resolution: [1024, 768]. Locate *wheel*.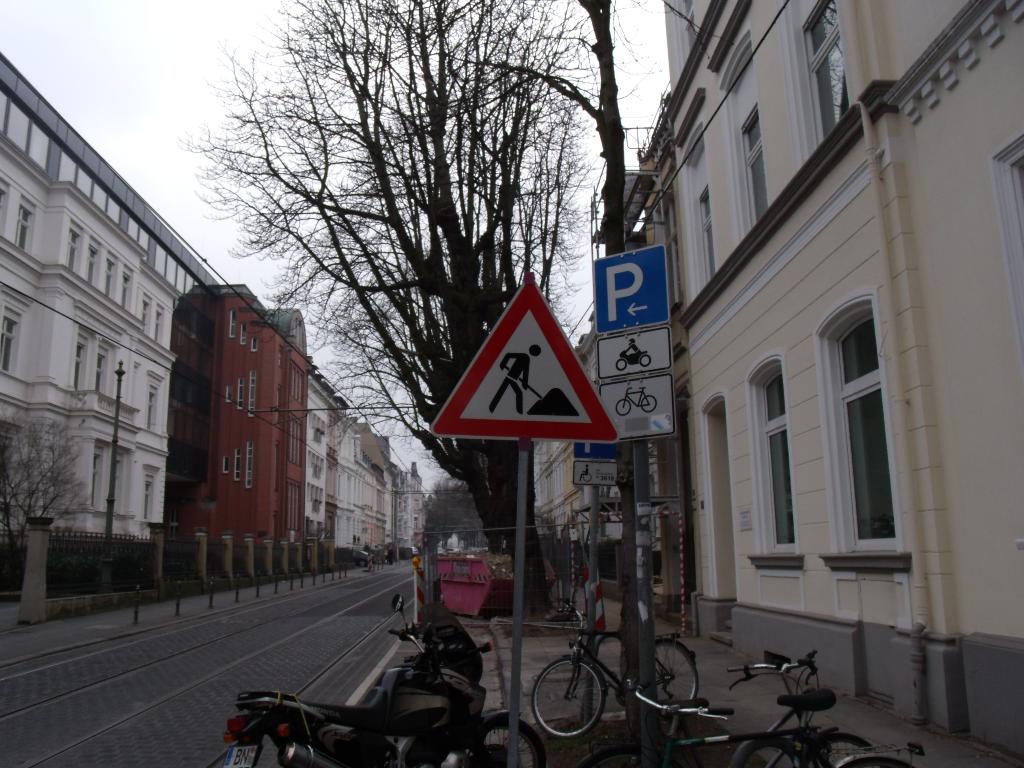
<box>639,394,660,414</box>.
